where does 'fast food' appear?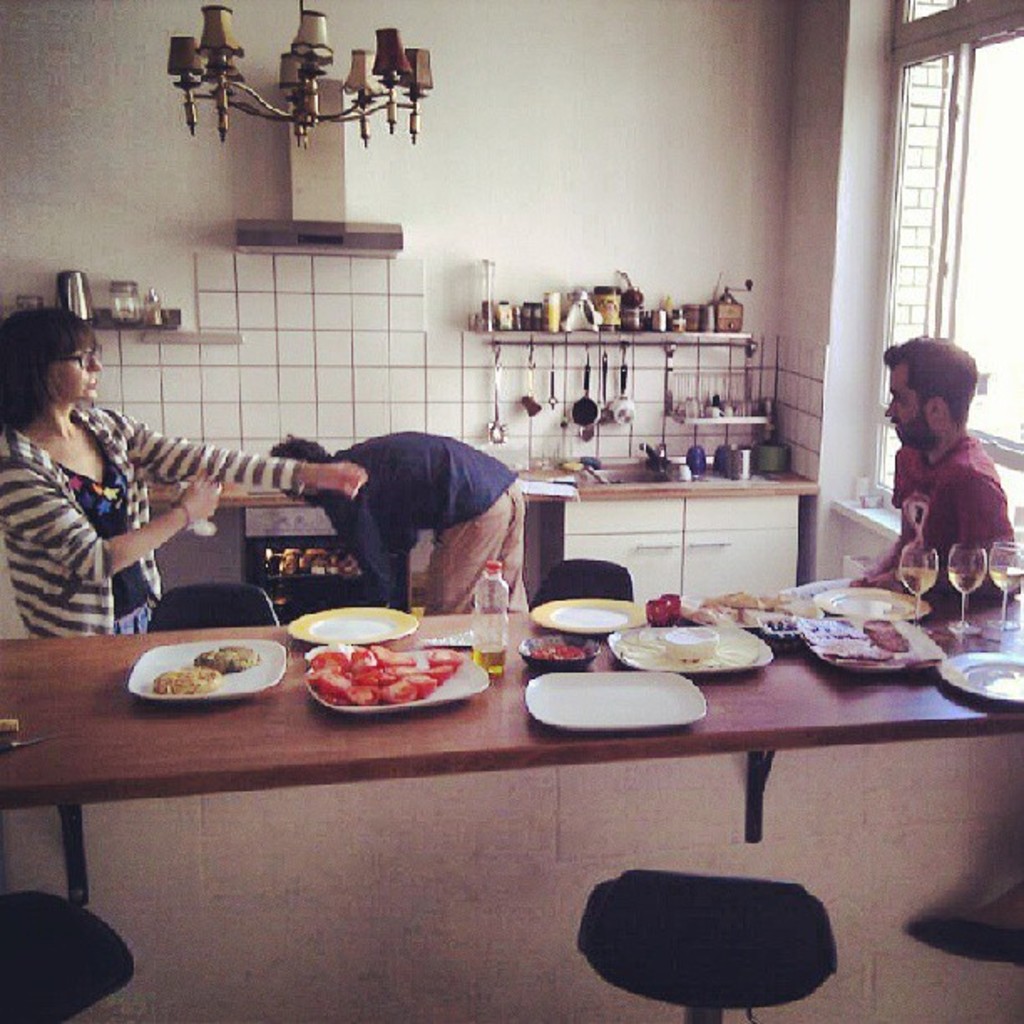
Appears at region(194, 644, 258, 674).
